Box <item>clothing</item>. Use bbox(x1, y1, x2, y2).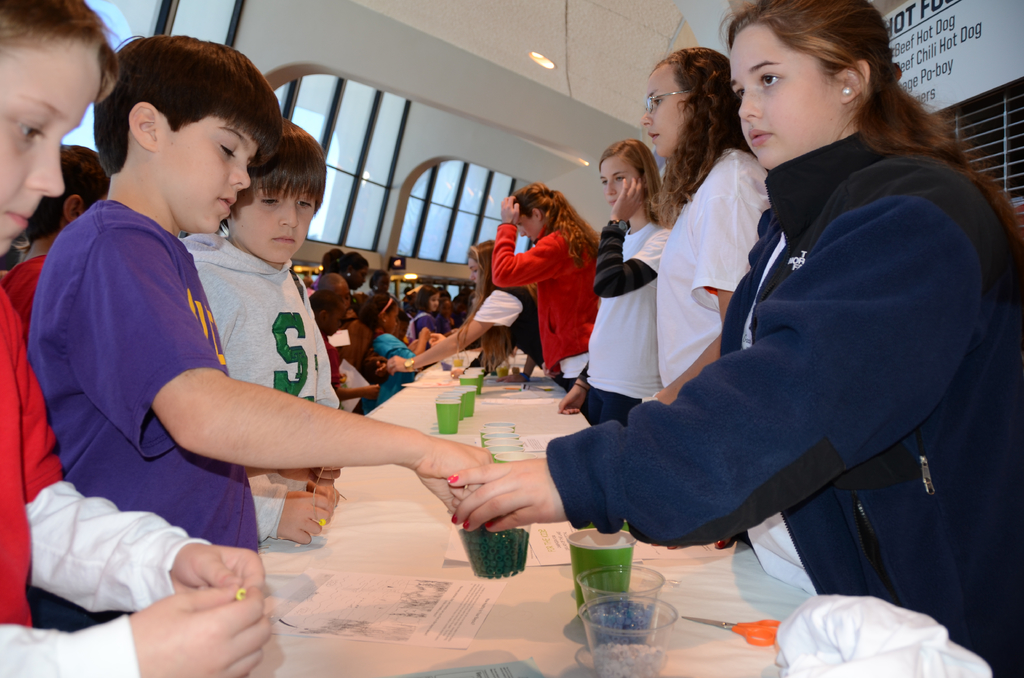
bbox(188, 231, 346, 470).
